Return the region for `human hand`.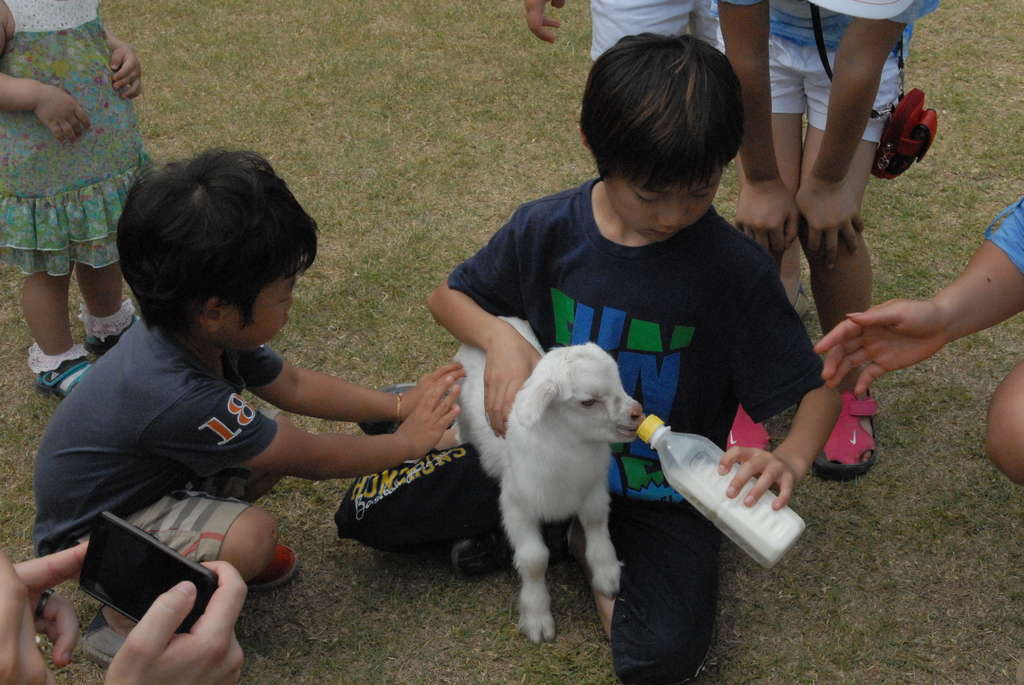
<bbox>389, 375, 465, 463</bbox>.
